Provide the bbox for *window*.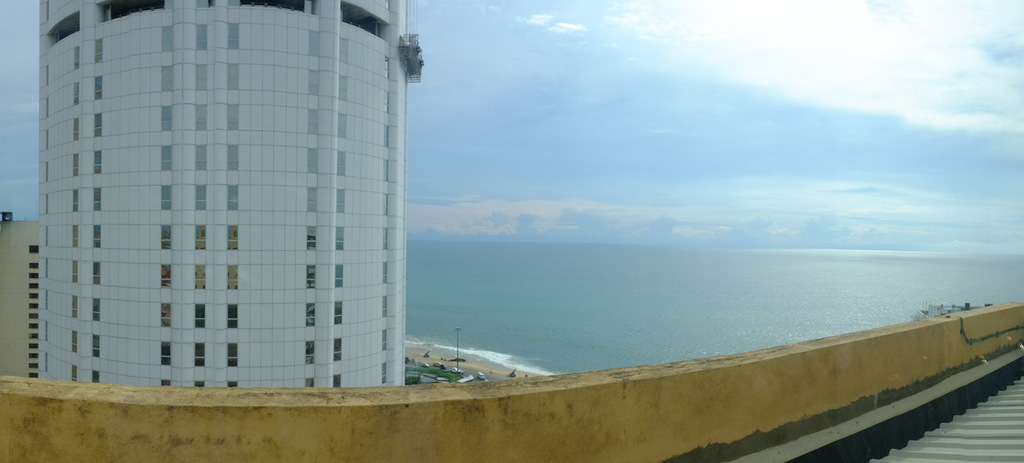
[x1=193, y1=342, x2=204, y2=364].
